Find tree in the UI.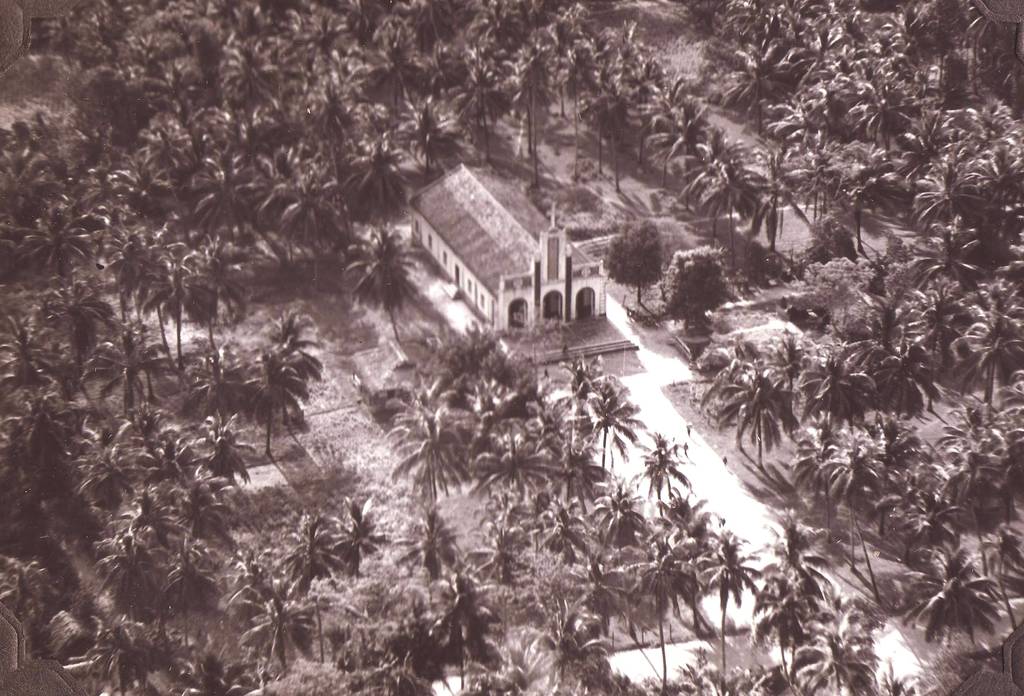
UI element at 20,227,94,290.
